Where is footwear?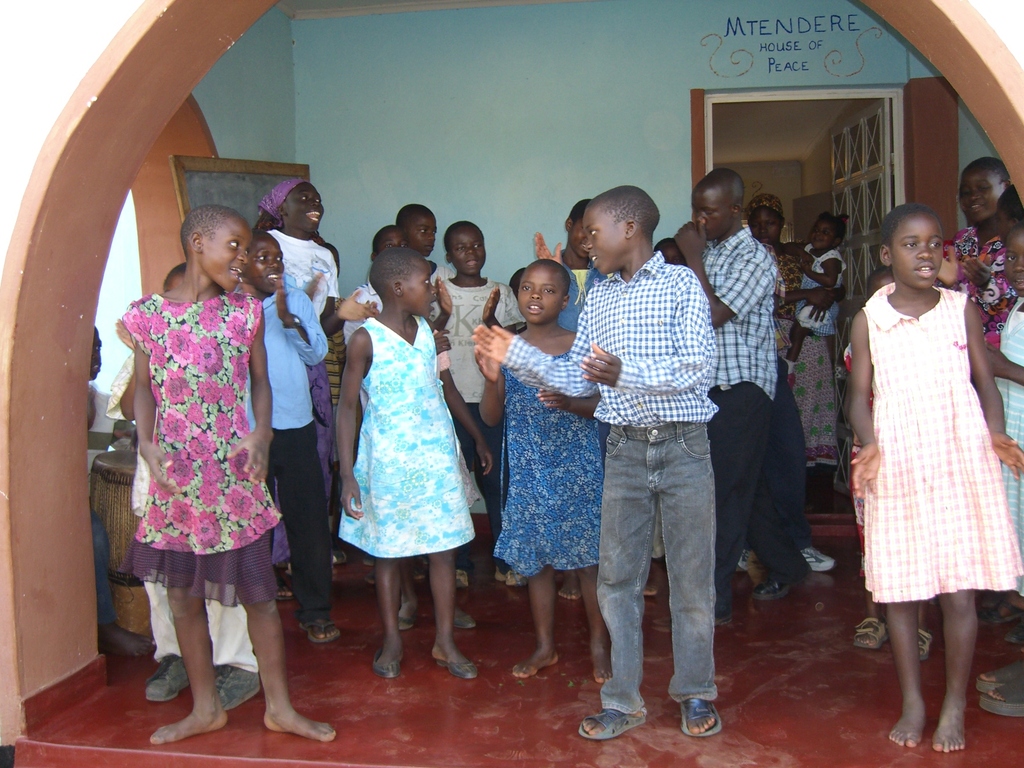
717,609,733,630.
